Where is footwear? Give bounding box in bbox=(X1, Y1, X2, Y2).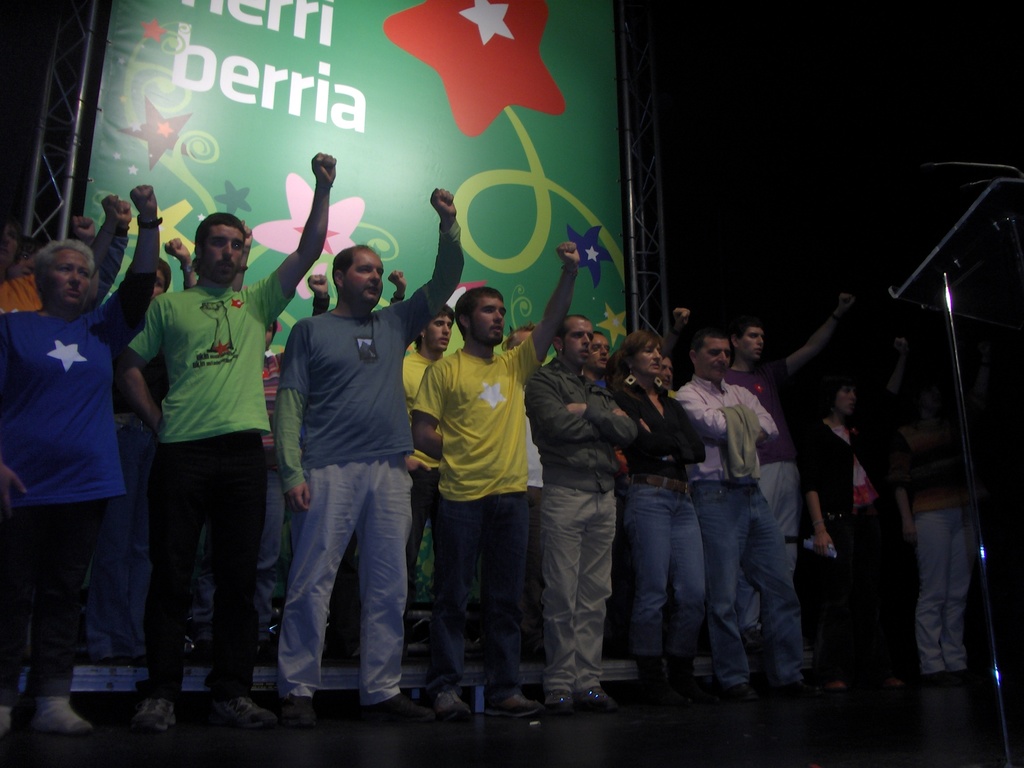
bbox=(26, 694, 92, 732).
